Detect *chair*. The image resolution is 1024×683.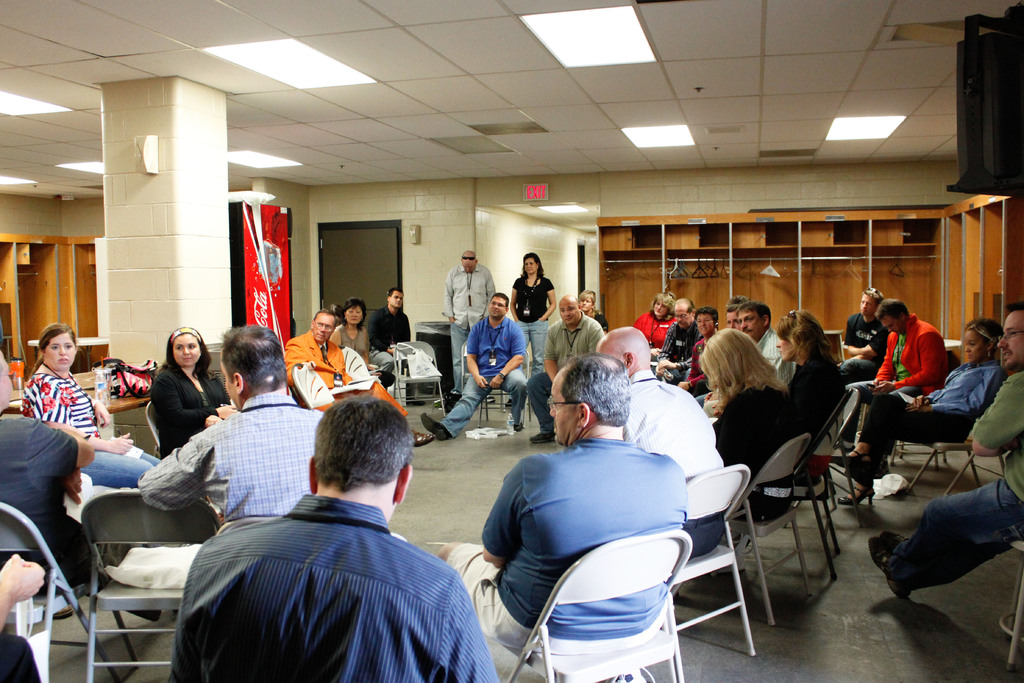
rect(663, 463, 757, 682).
